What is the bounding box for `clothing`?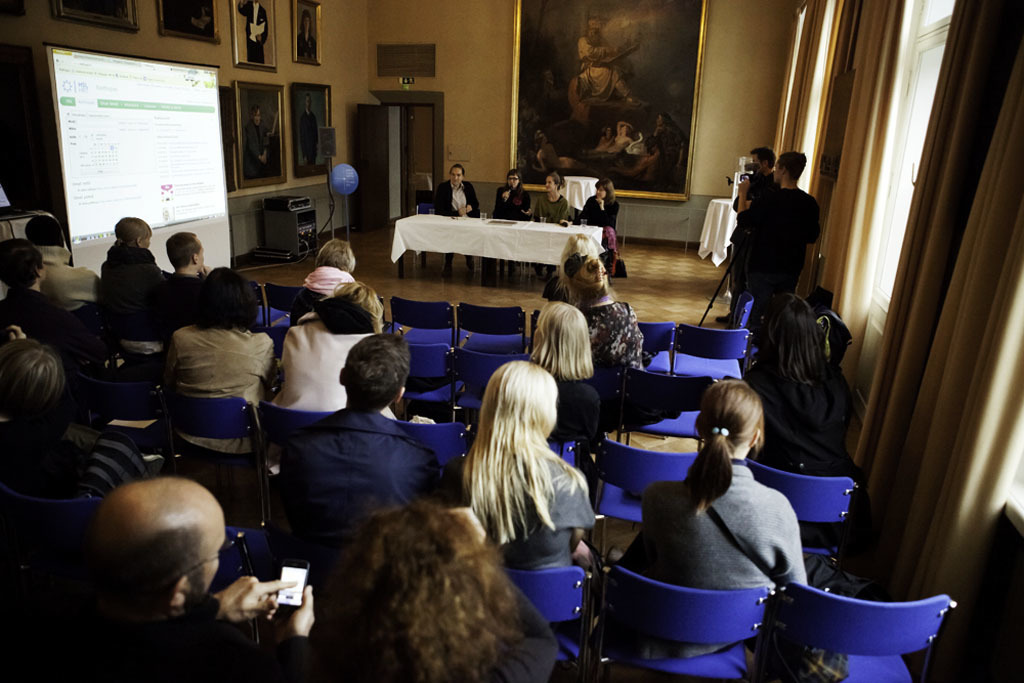
x1=491, y1=187, x2=527, y2=216.
